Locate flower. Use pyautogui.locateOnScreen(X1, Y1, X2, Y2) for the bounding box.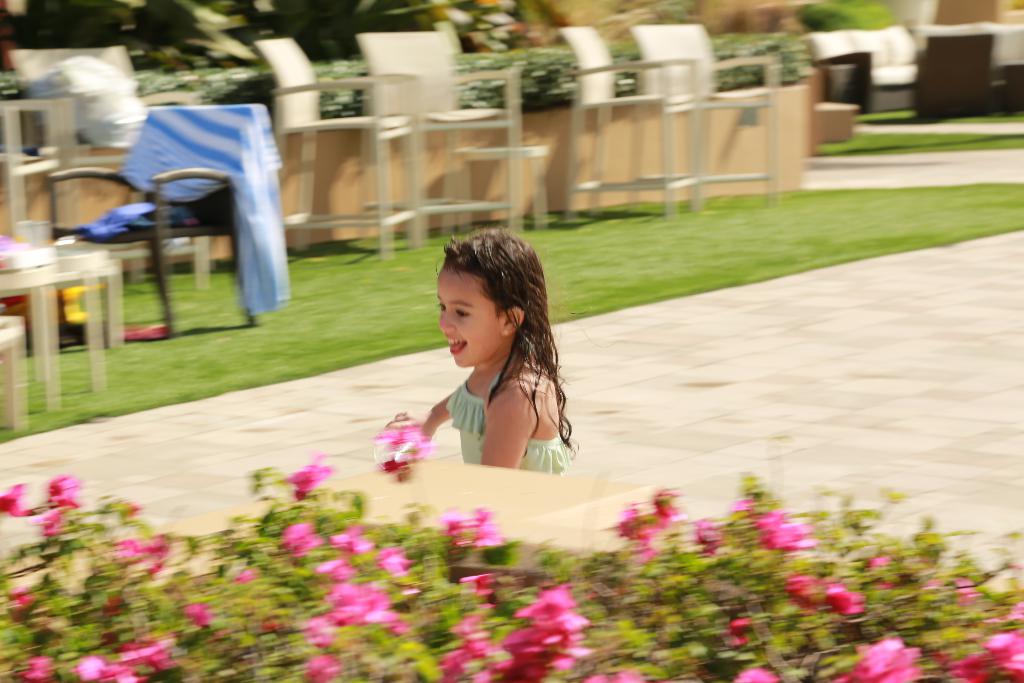
pyautogui.locateOnScreen(510, 590, 580, 671).
